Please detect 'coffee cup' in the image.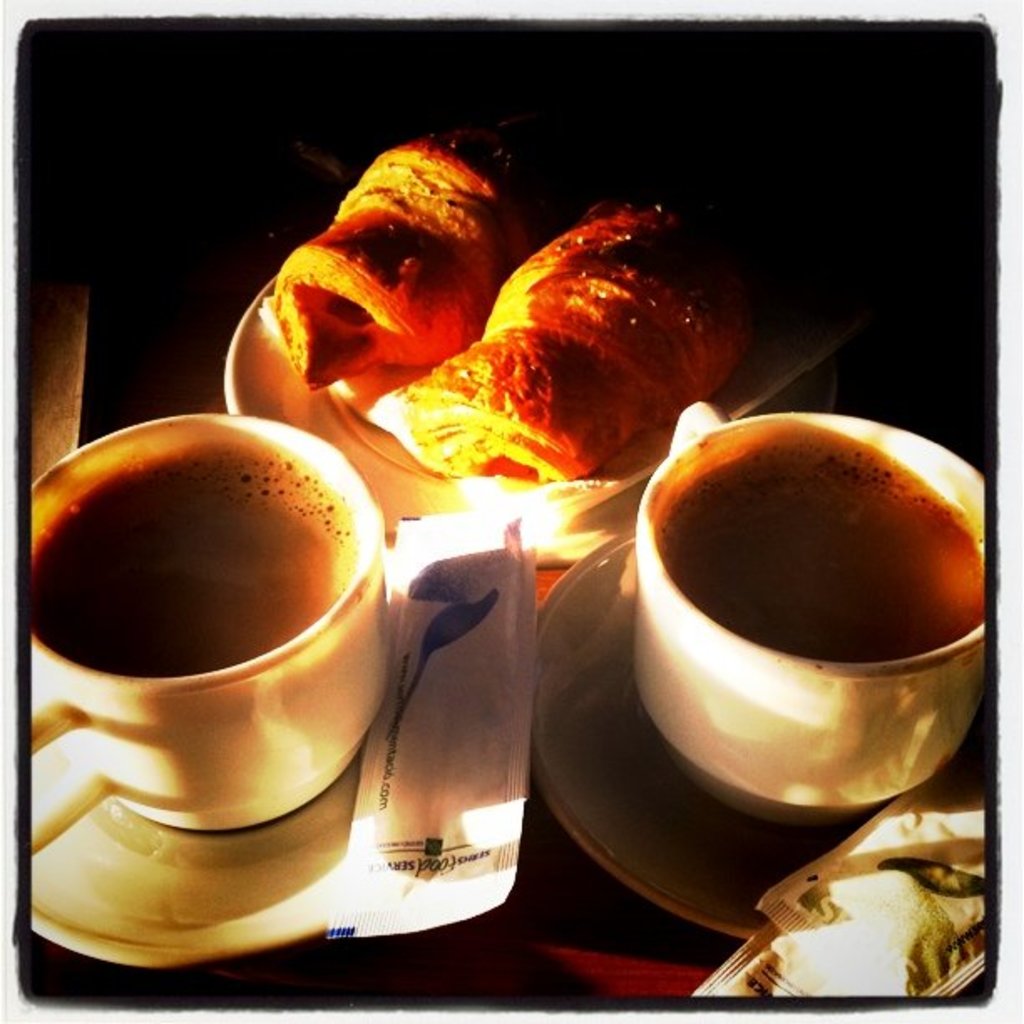
x1=25 y1=408 x2=393 y2=855.
